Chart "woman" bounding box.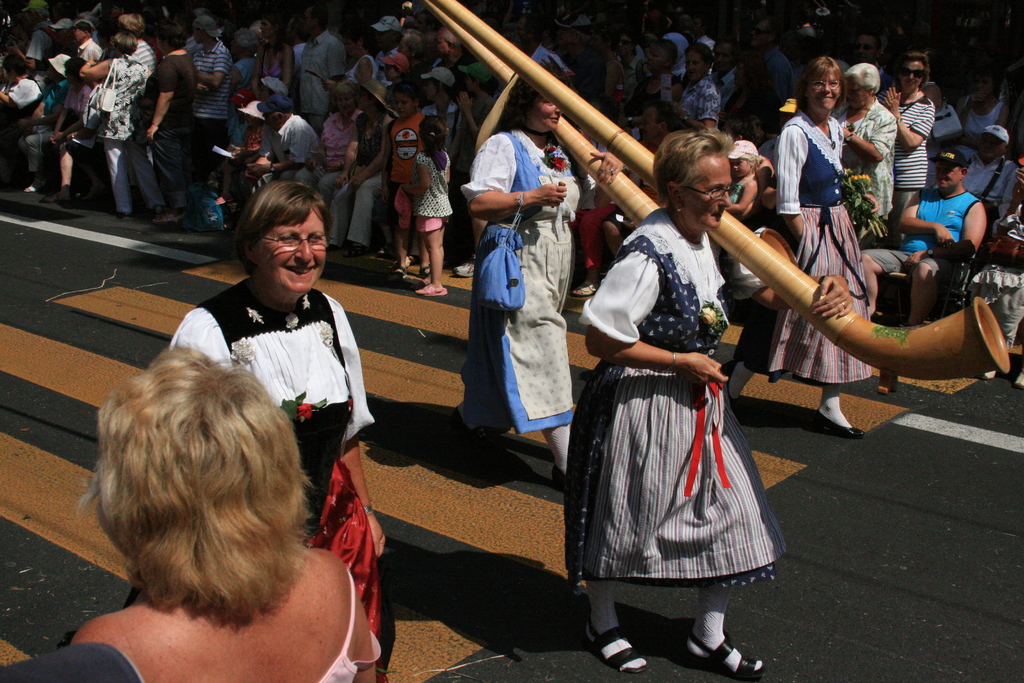
Charted: box=[77, 35, 148, 217].
